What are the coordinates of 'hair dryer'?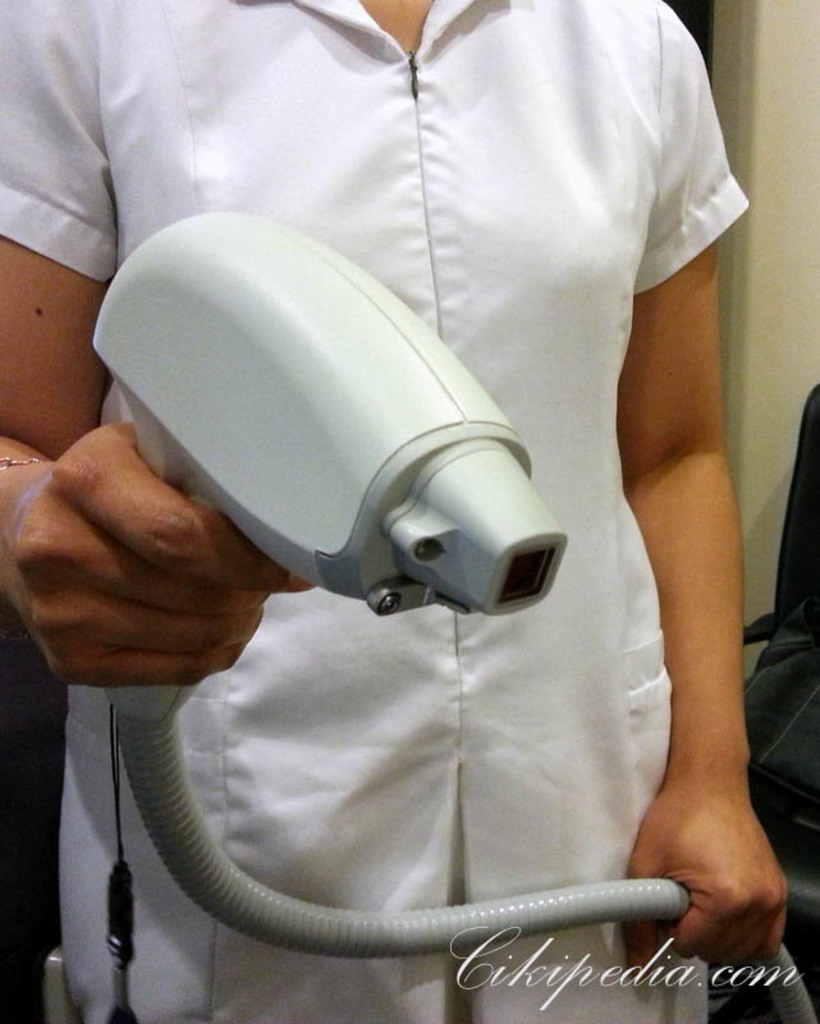
x1=111 y1=198 x2=636 y2=709.
